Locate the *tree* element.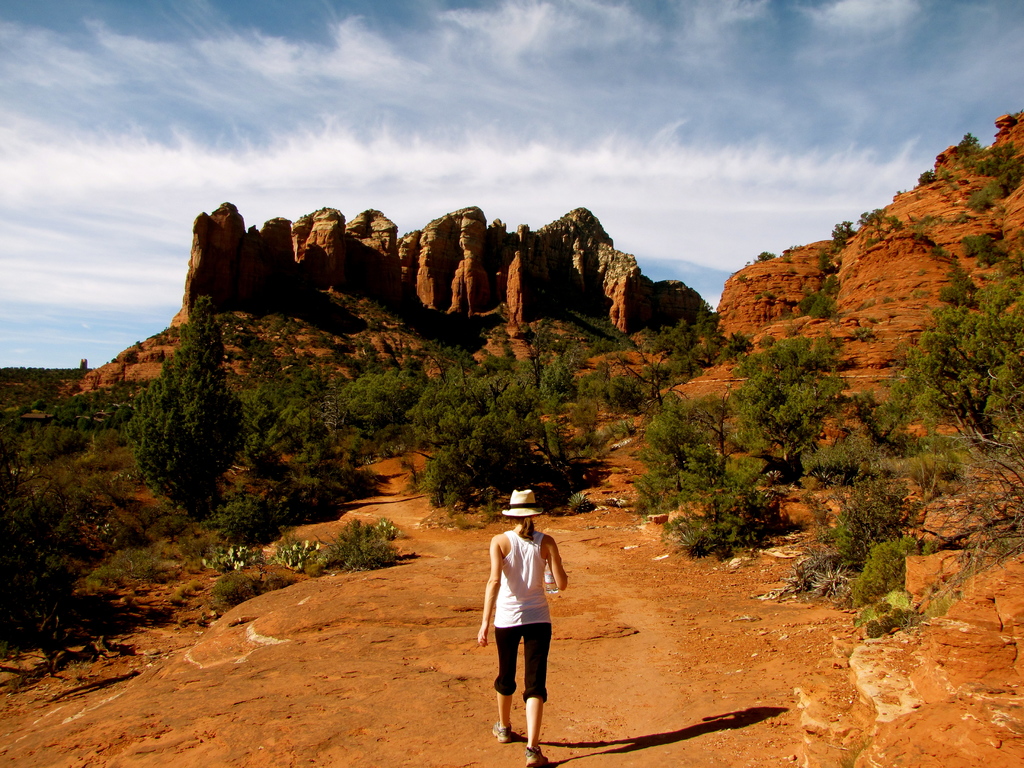
Element bbox: detection(624, 341, 684, 408).
